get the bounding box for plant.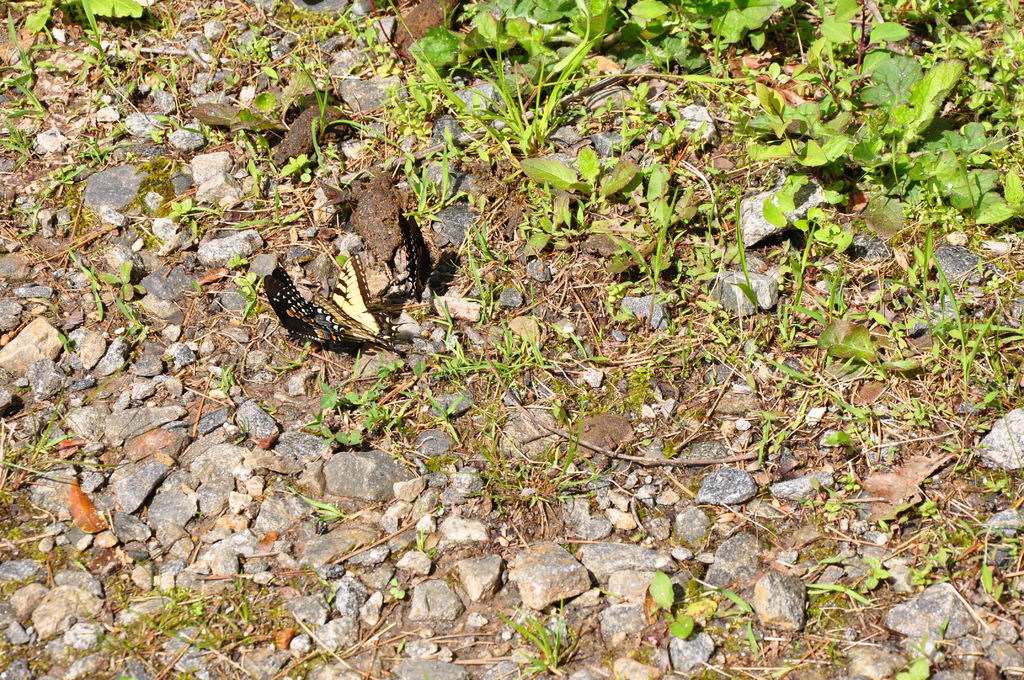
rect(641, 565, 694, 649).
